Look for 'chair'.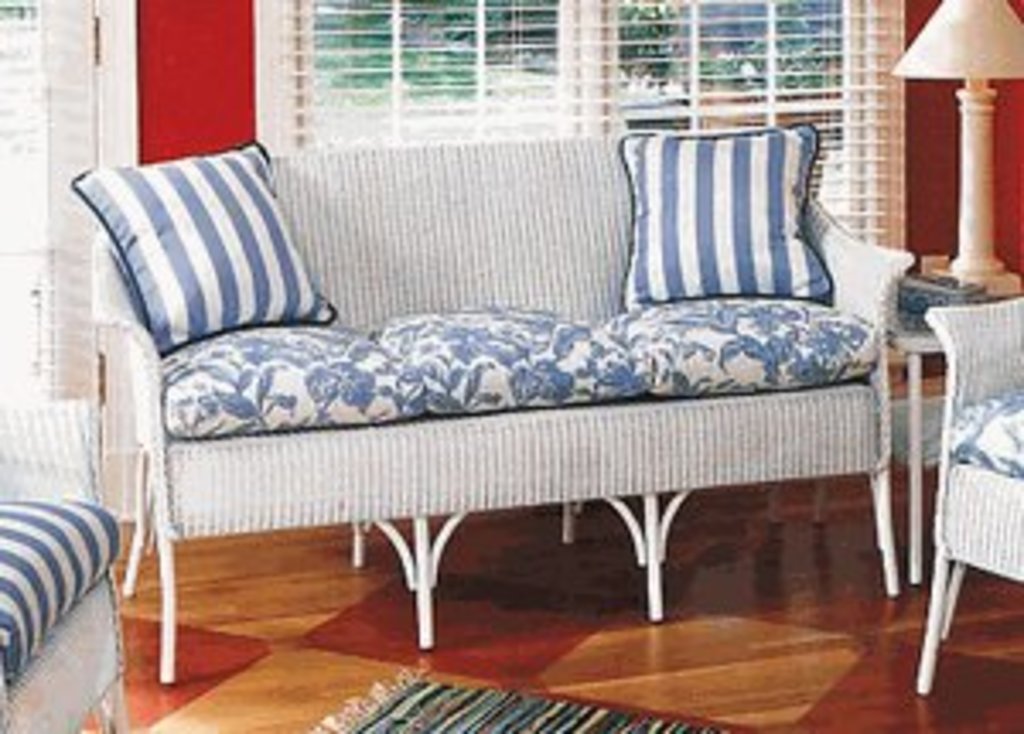
Found: left=891, top=290, right=1021, bottom=733.
